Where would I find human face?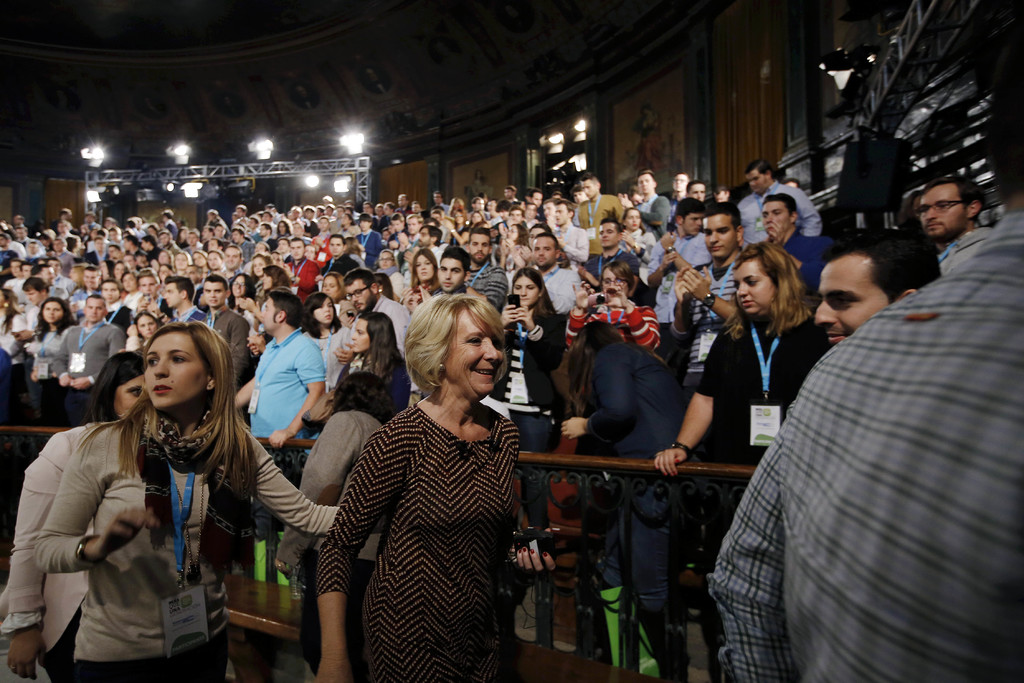
At BBox(260, 296, 277, 332).
